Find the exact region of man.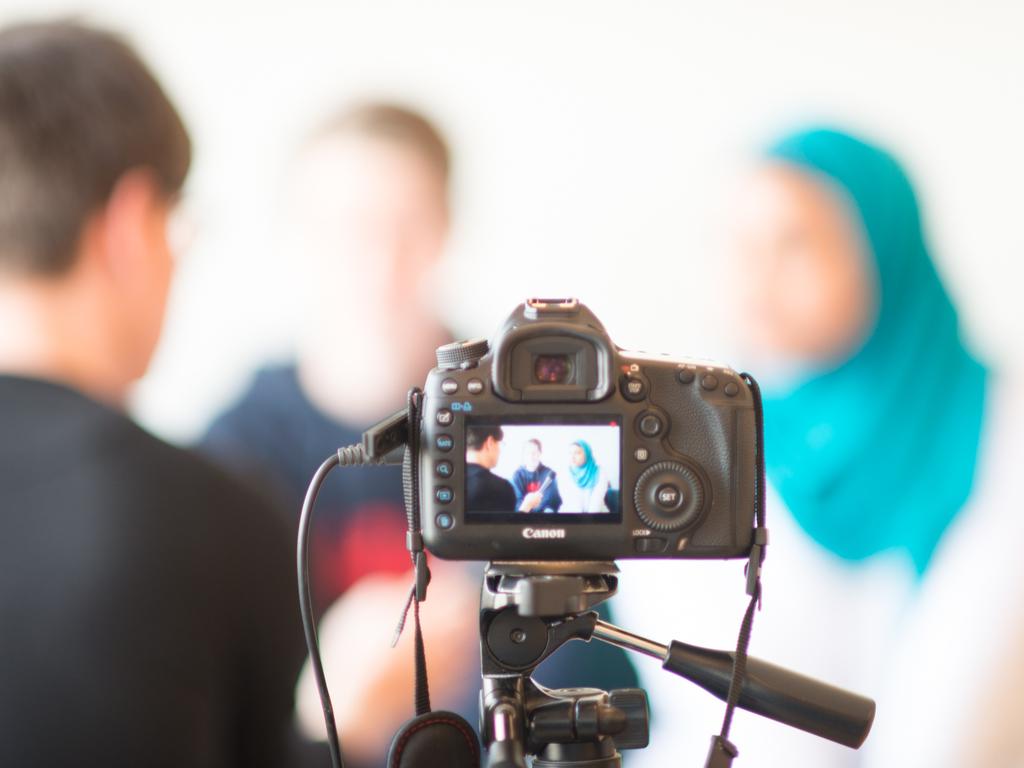
Exact region: [465,428,544,519].
